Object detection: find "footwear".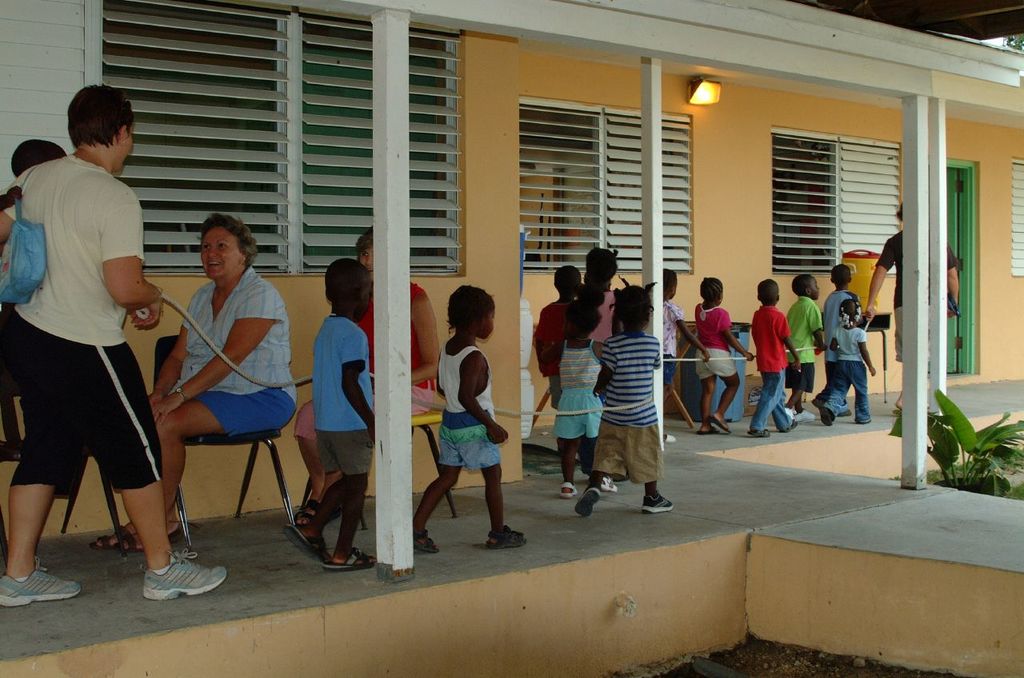
640,492,676,514.
